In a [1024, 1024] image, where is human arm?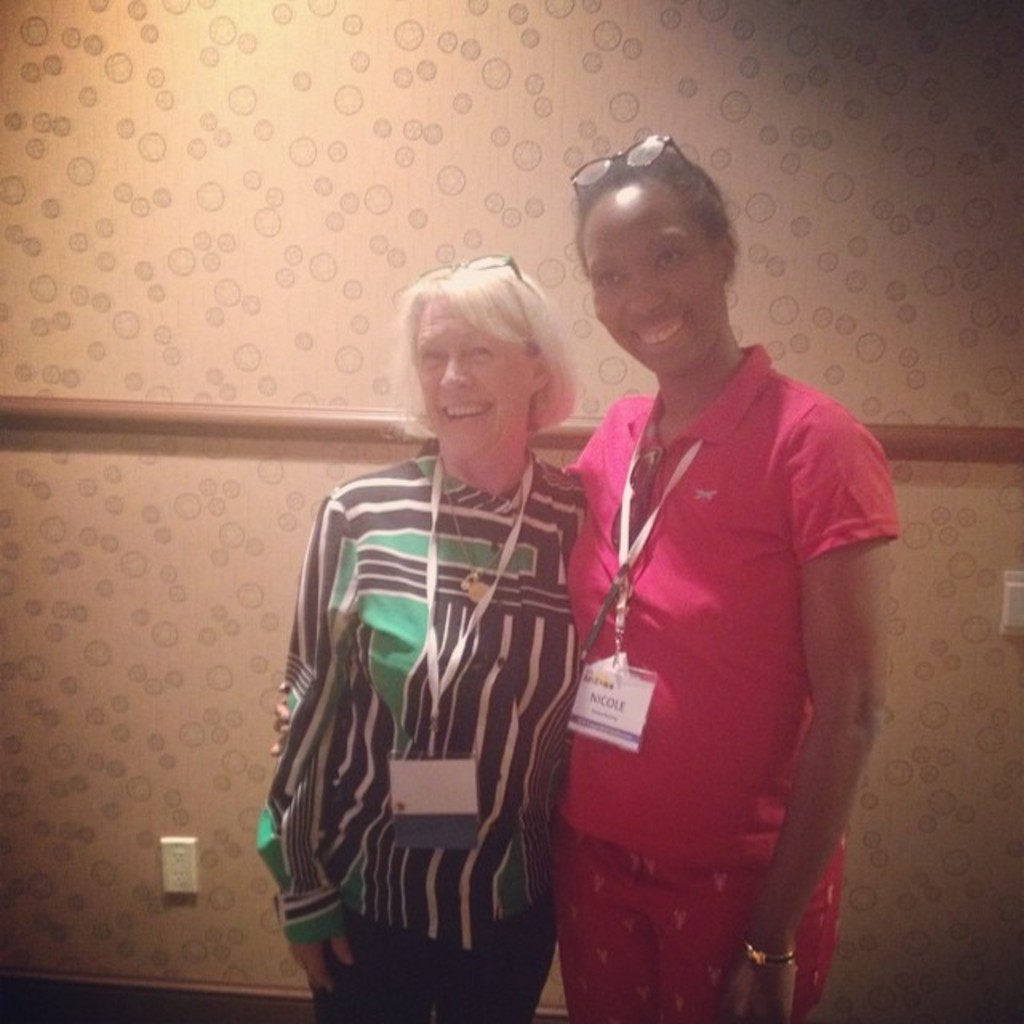
pyautogui.locateOnScreen(696, 410, 888, 1022).
